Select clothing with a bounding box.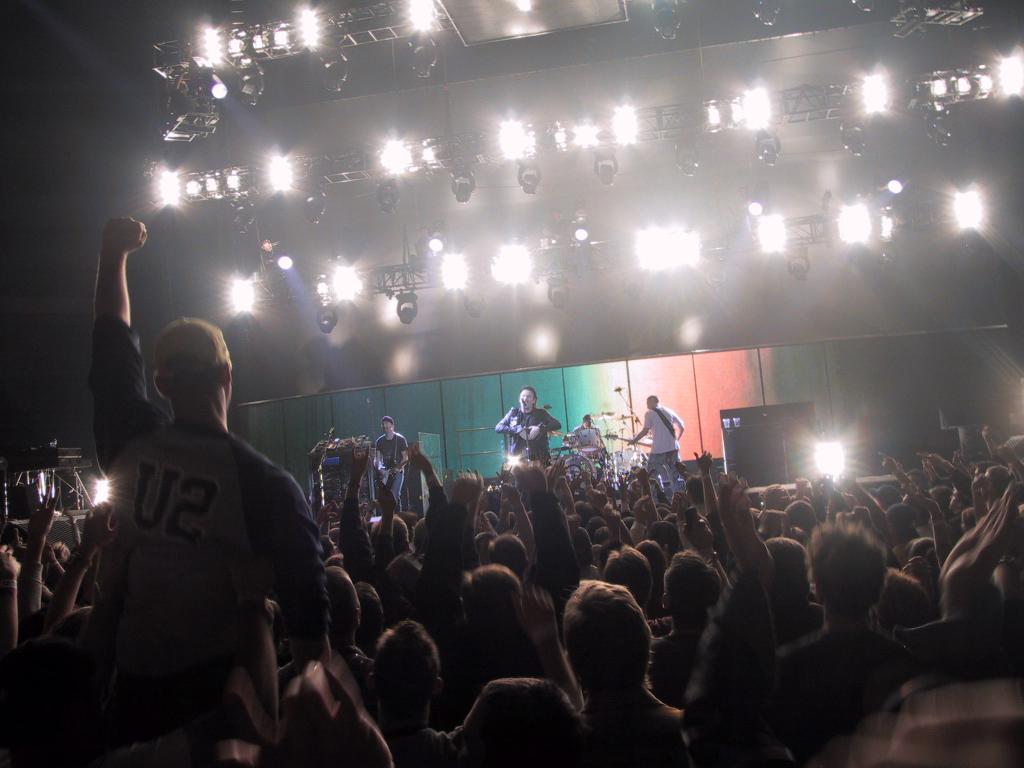
[left=575, top=420, right=605, bottom=460].
